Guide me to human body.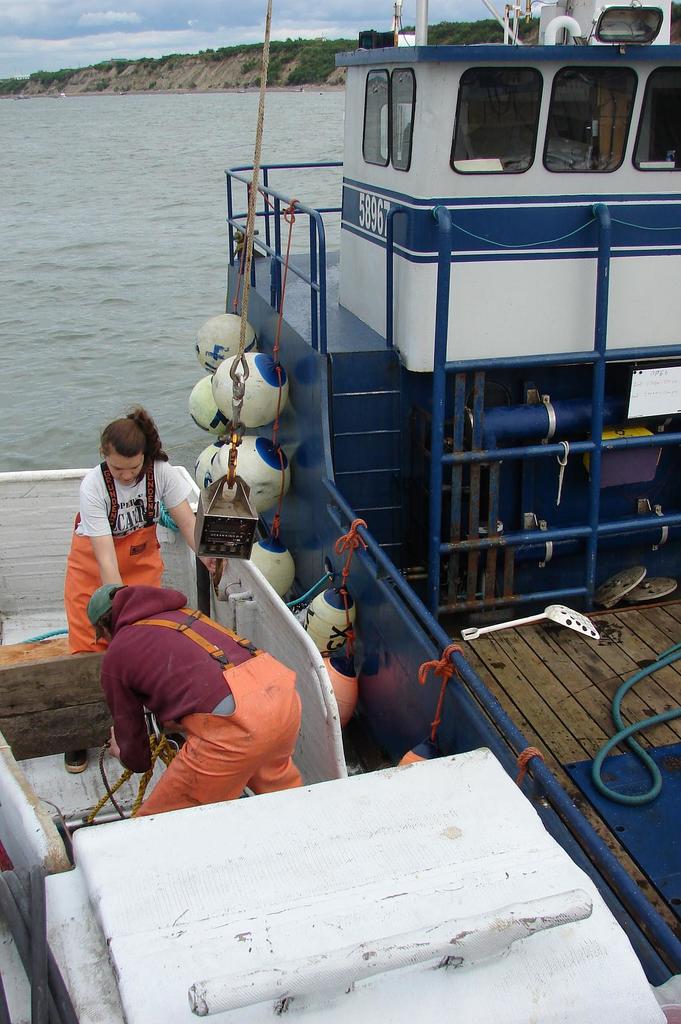
Guidance: [x1=63, y1=462, x2=223, y2=777].
